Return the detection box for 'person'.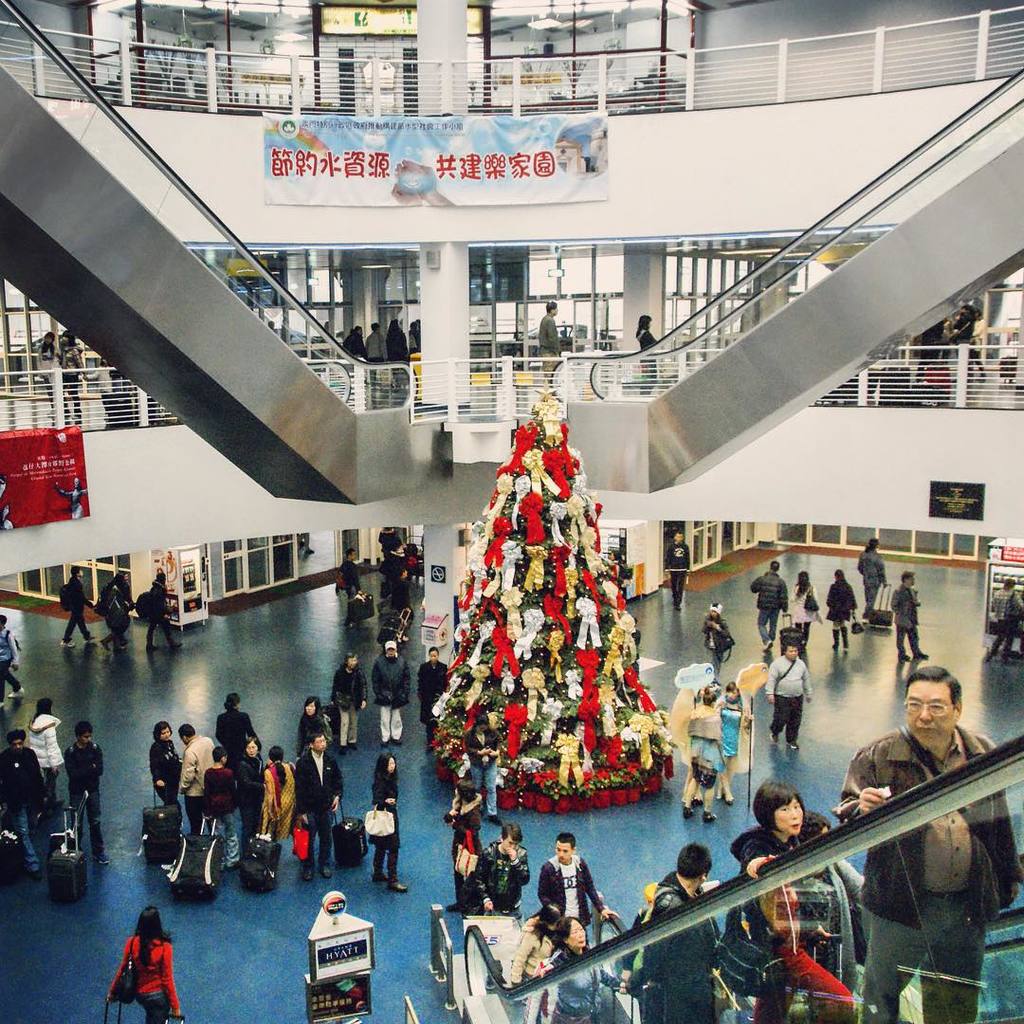
[372,639,409,743].
